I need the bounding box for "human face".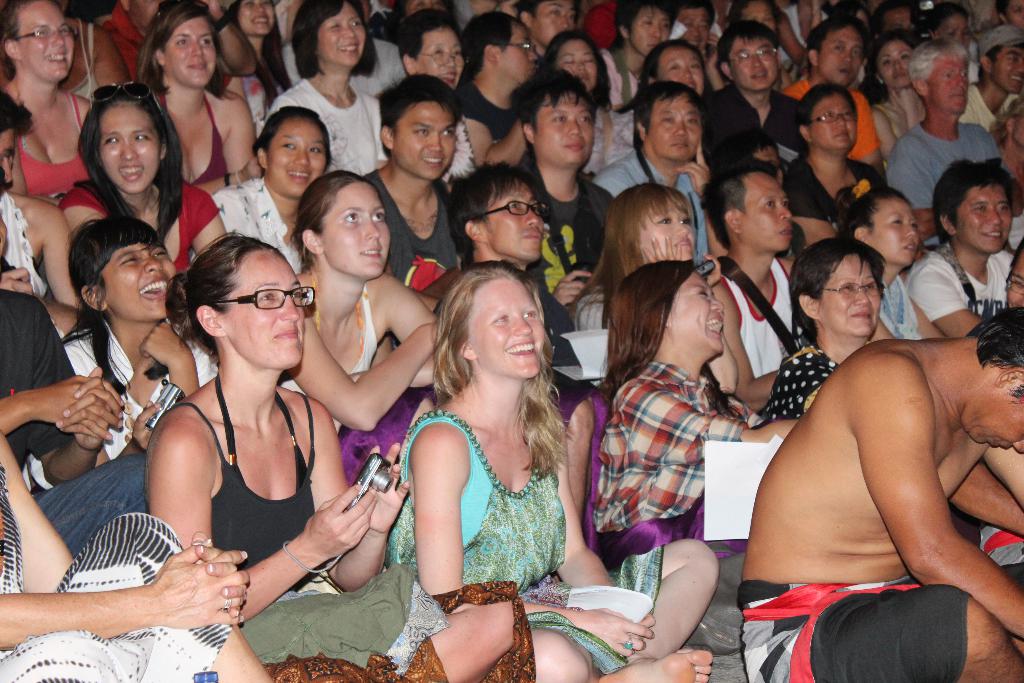
Here it is: left=815, top=22, right=861, bottom=86.
